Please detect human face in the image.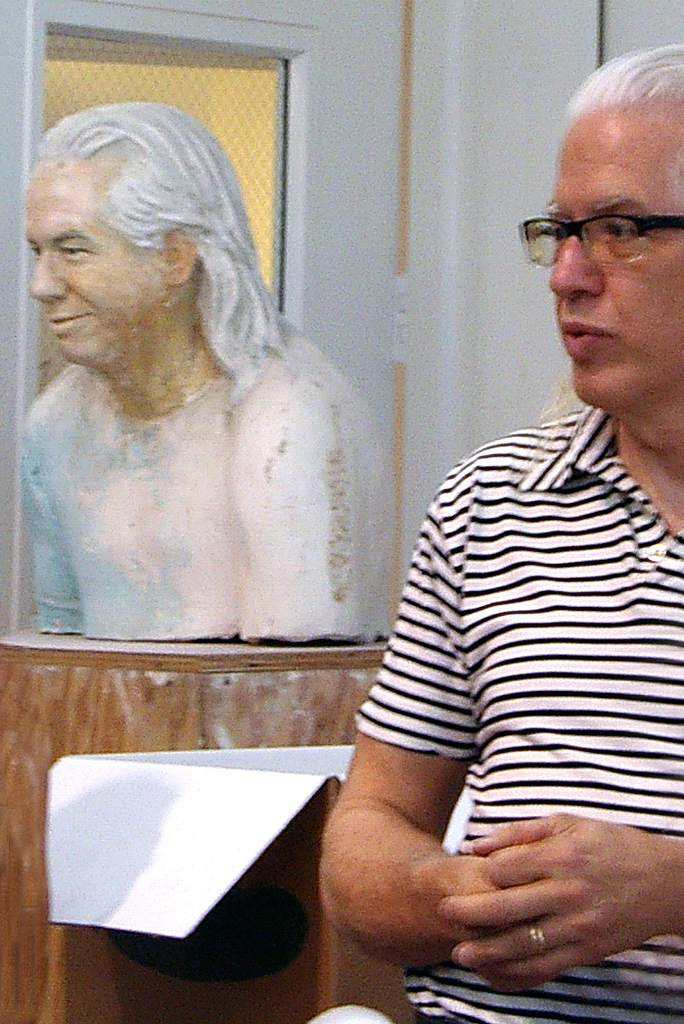
[23,159,162,373].
